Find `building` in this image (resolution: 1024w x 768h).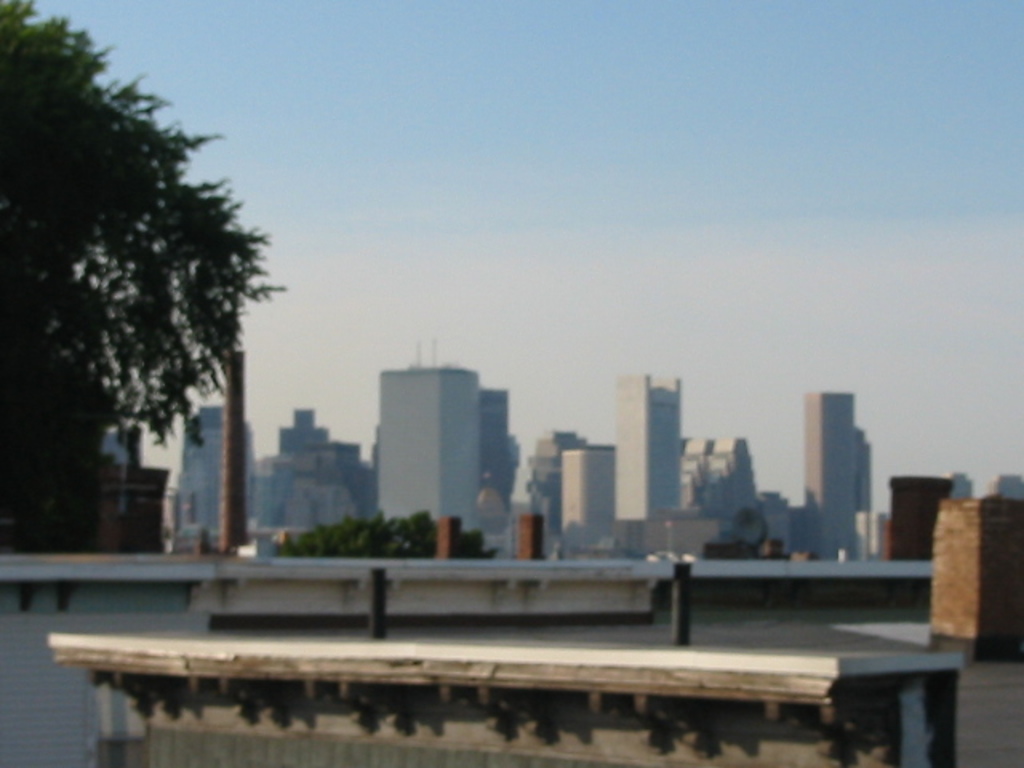
detection(890, 469, 954, 554).
